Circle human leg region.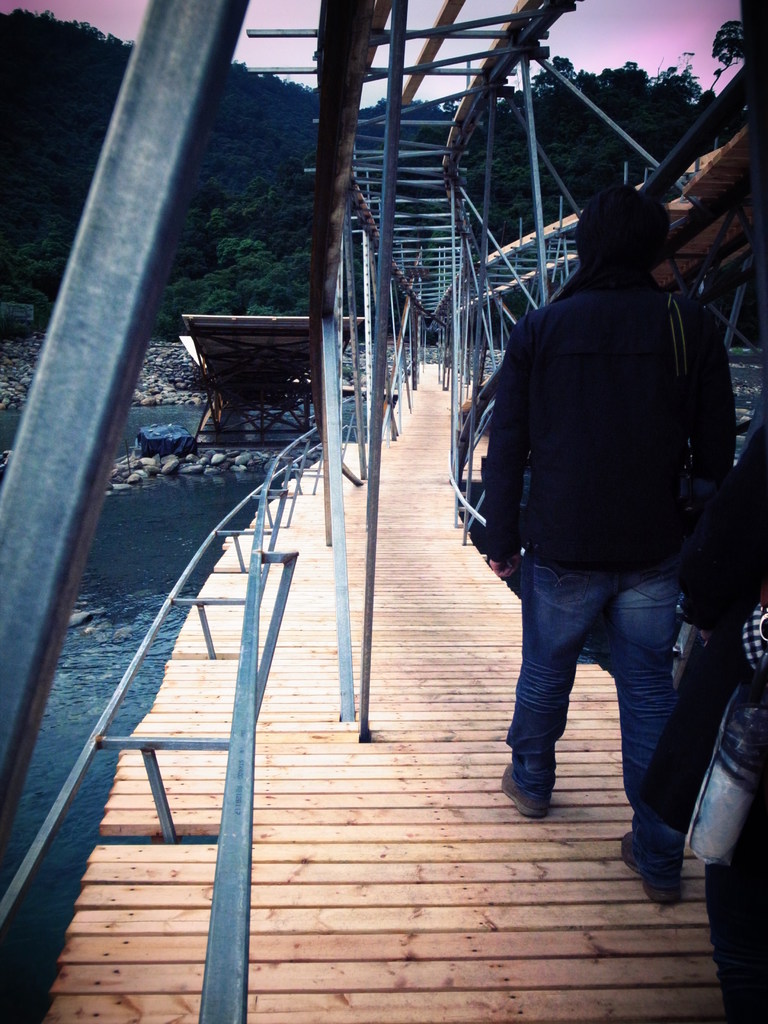
Region: crop(493, 557, 607, 815).
